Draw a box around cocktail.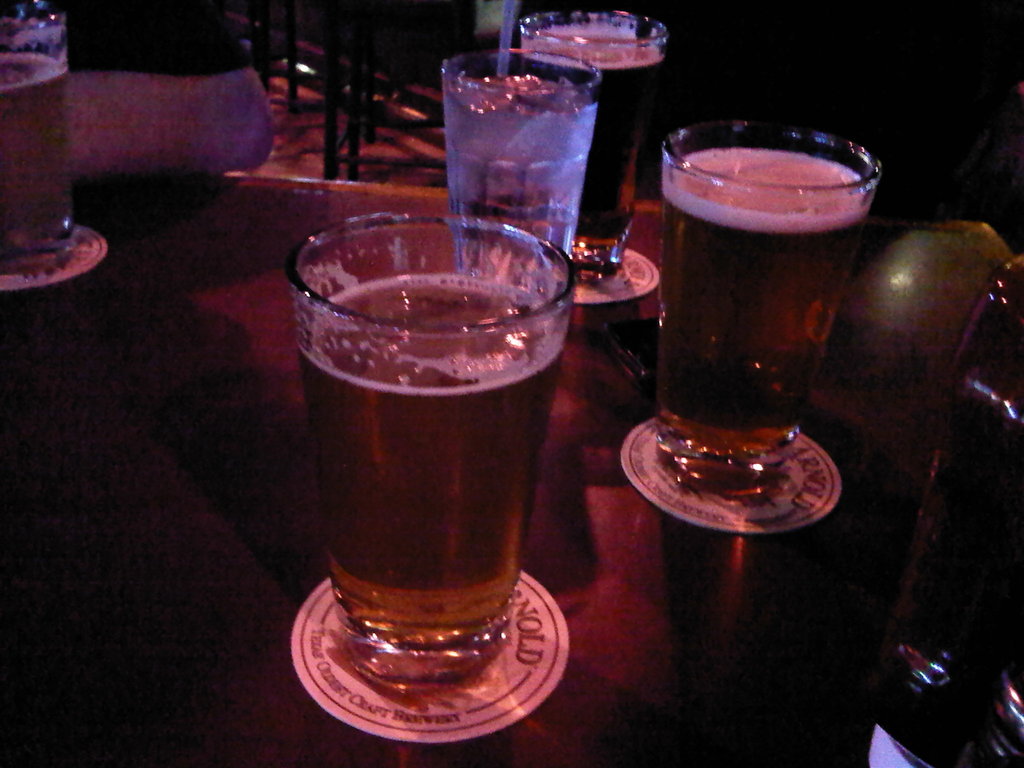
box=[516, 11, 669, 290].
